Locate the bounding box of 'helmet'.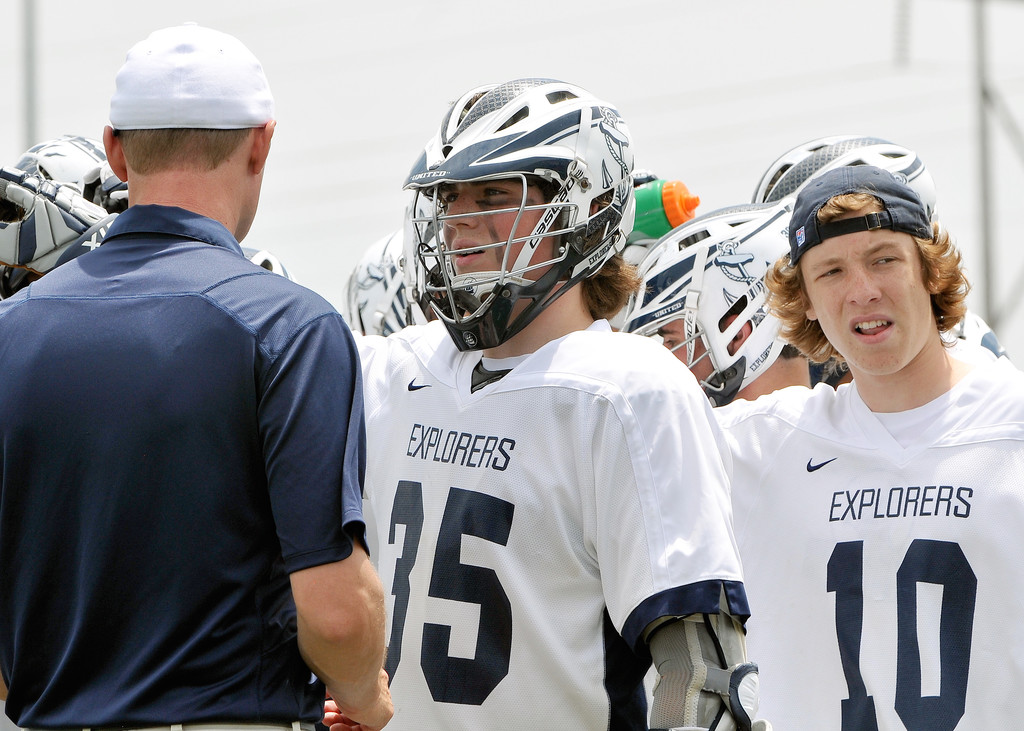
Bounding box: (left=758, top=128, right=933, bottom=224).
